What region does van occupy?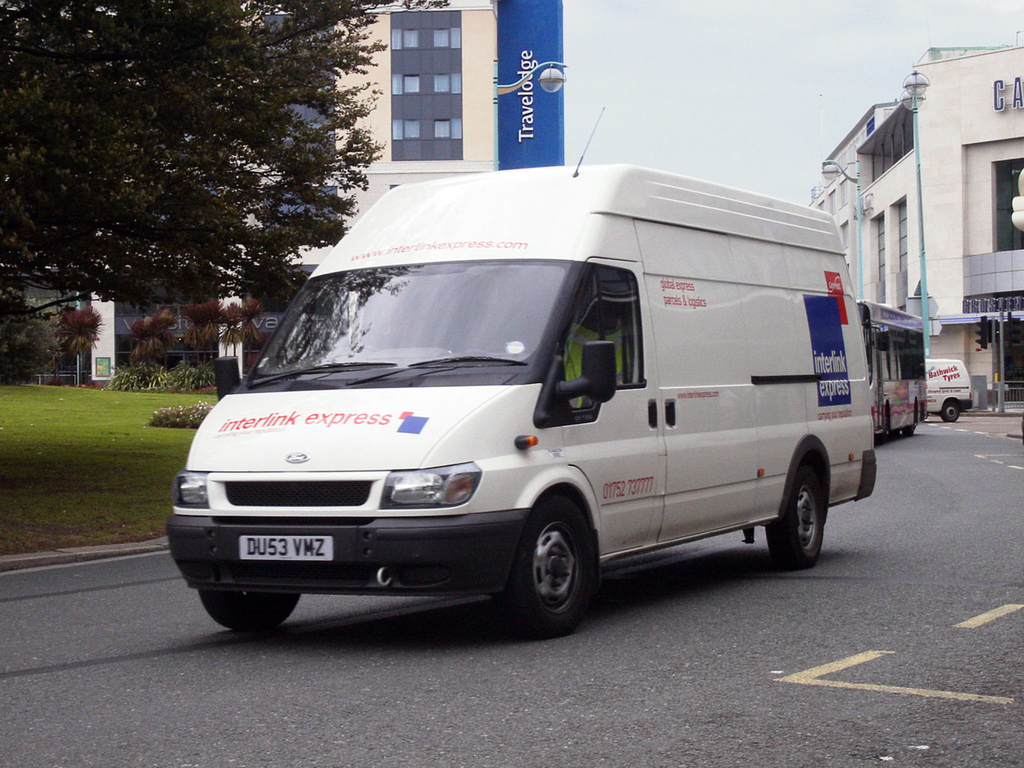
{"left": 924, "top": 359, "right": 977, "bottom": 424}.
